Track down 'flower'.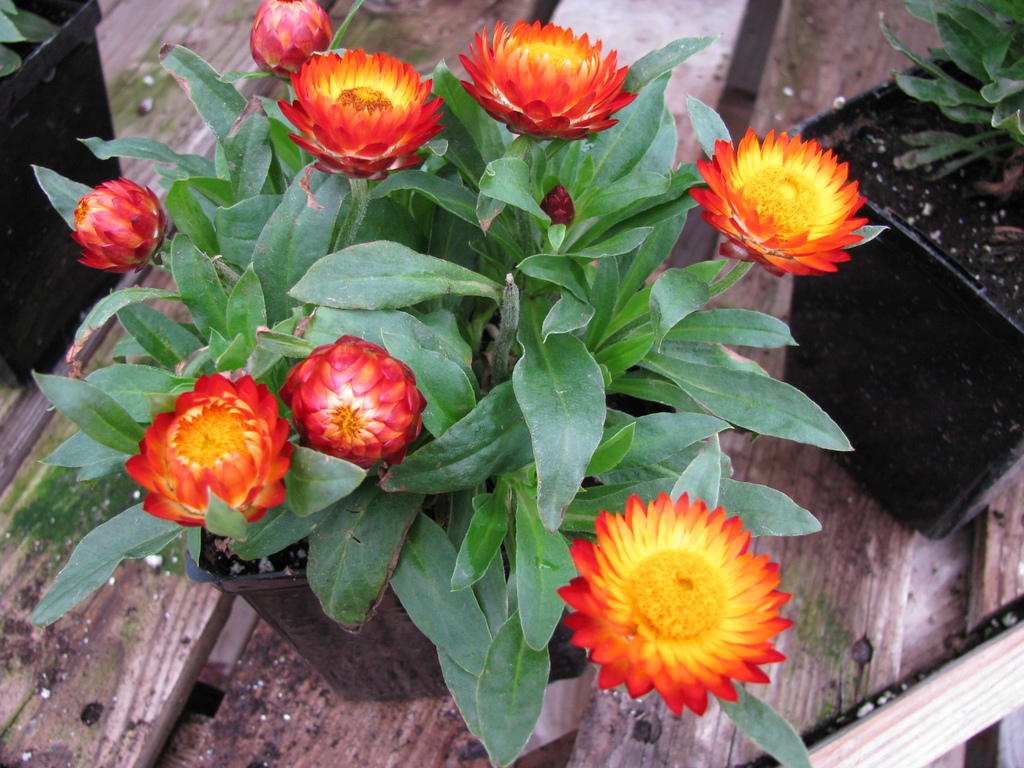
Tracked to detection(268, 44, 449, 193).
